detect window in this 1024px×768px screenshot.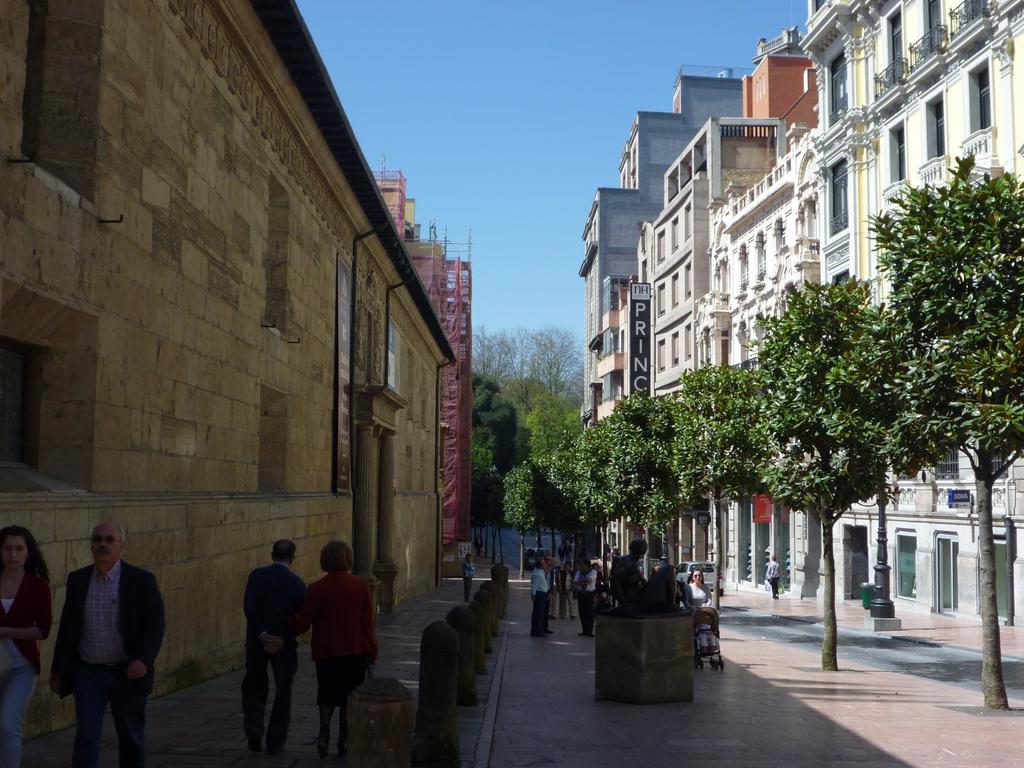
Detection: 669 216 680 252.
